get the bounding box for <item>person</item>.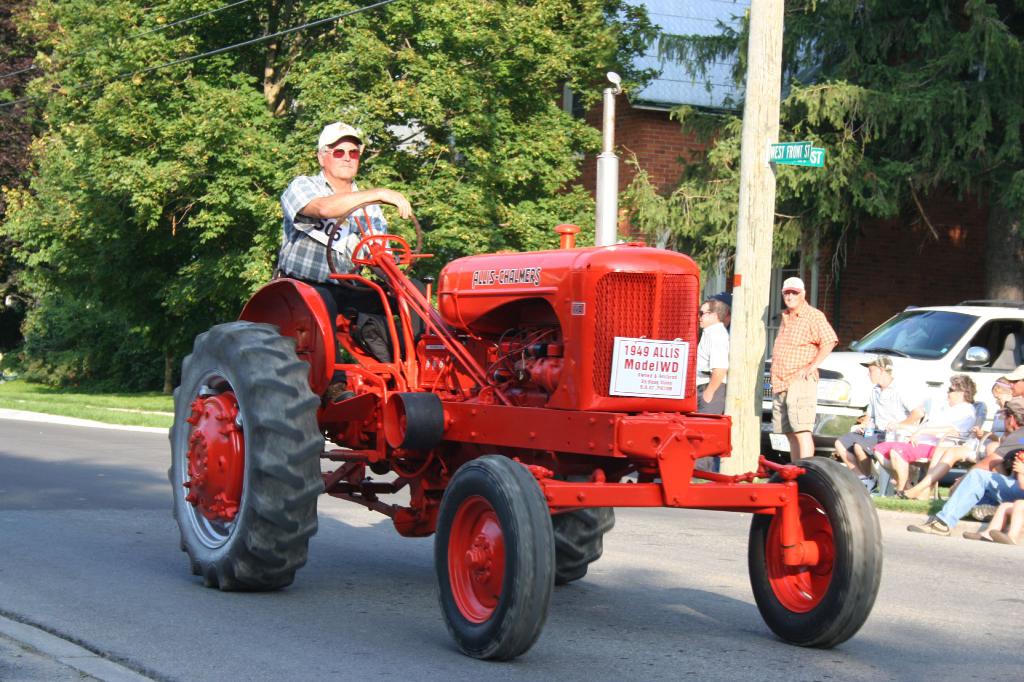
box(691, 299, 730, 480).
